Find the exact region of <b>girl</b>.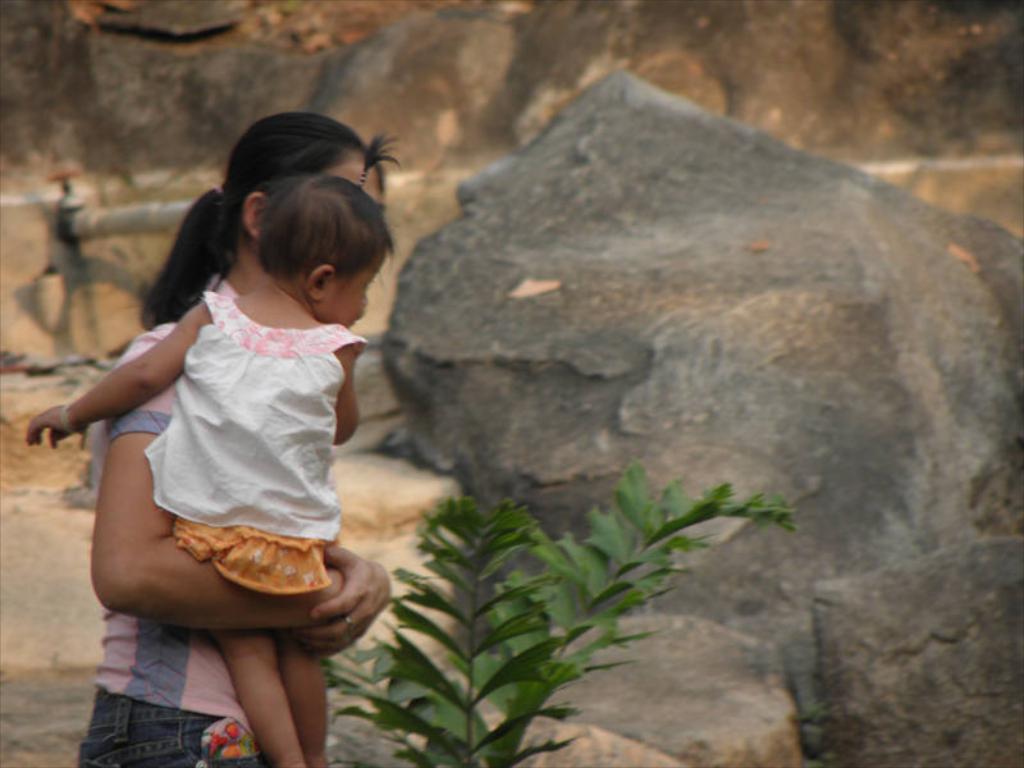
Exact region: {"x1": 78, "y1": 114, "x2": 392, "y2": 767}.
